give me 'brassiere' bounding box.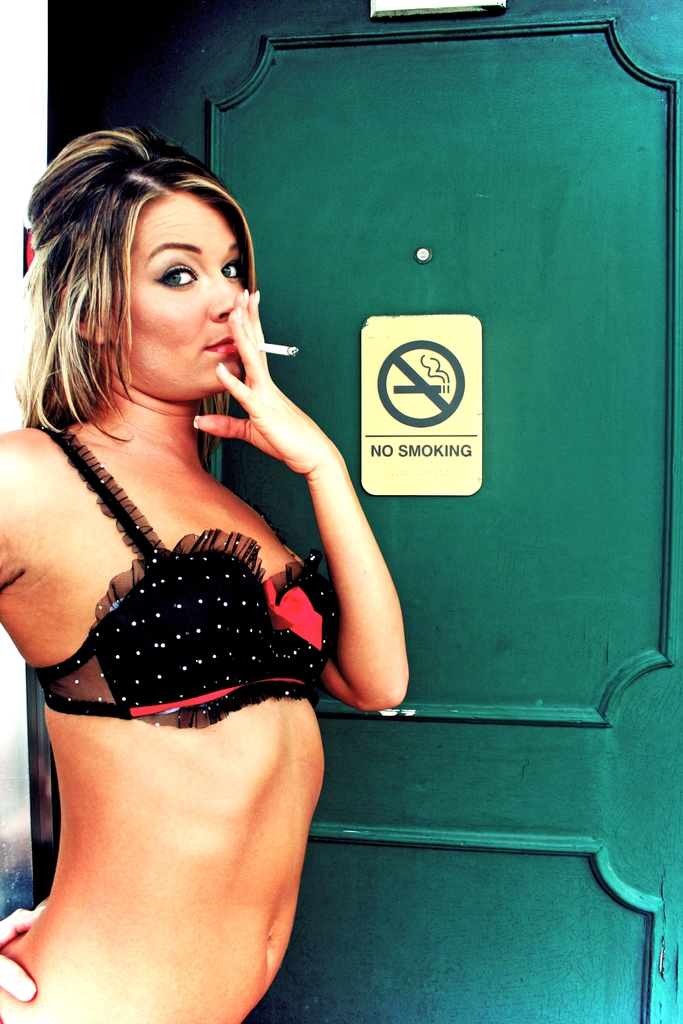
x1=42, y1=477, x2=310, y2=756.
